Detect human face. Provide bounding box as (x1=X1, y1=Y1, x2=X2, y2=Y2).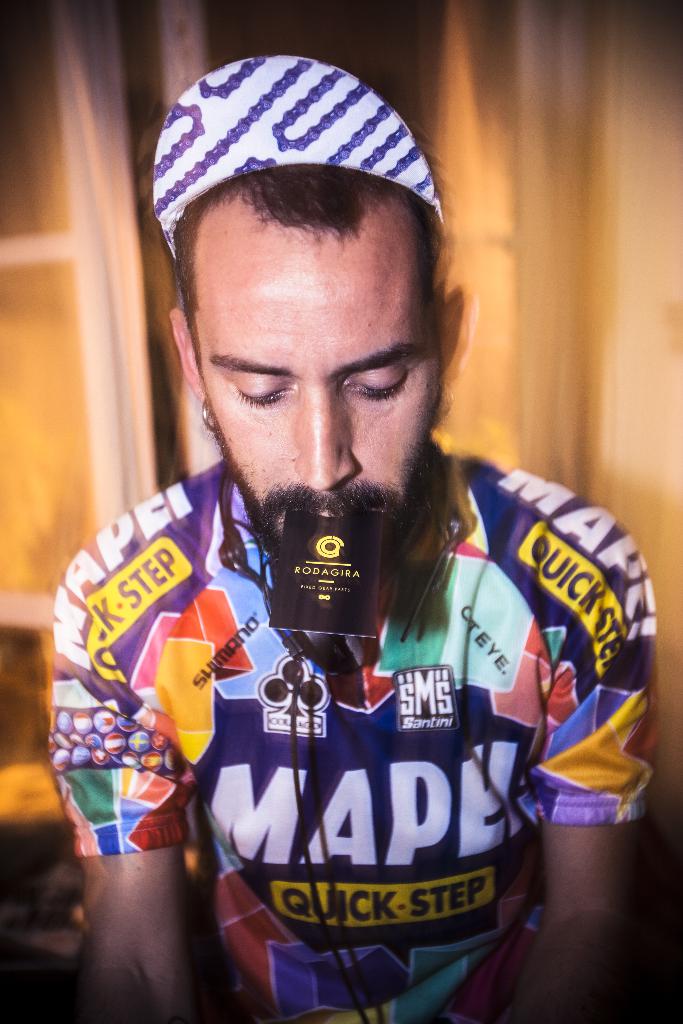
(x1=204, y1=220, x2=444, y2=531).
